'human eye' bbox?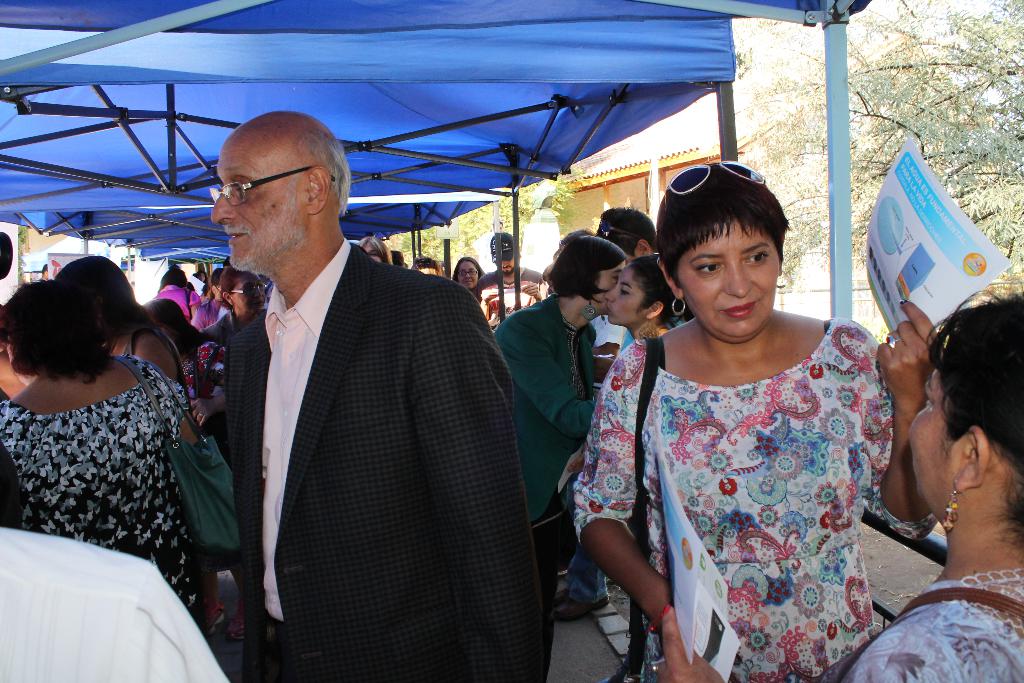
x1=746, y1=248, x2=769, y2=265
